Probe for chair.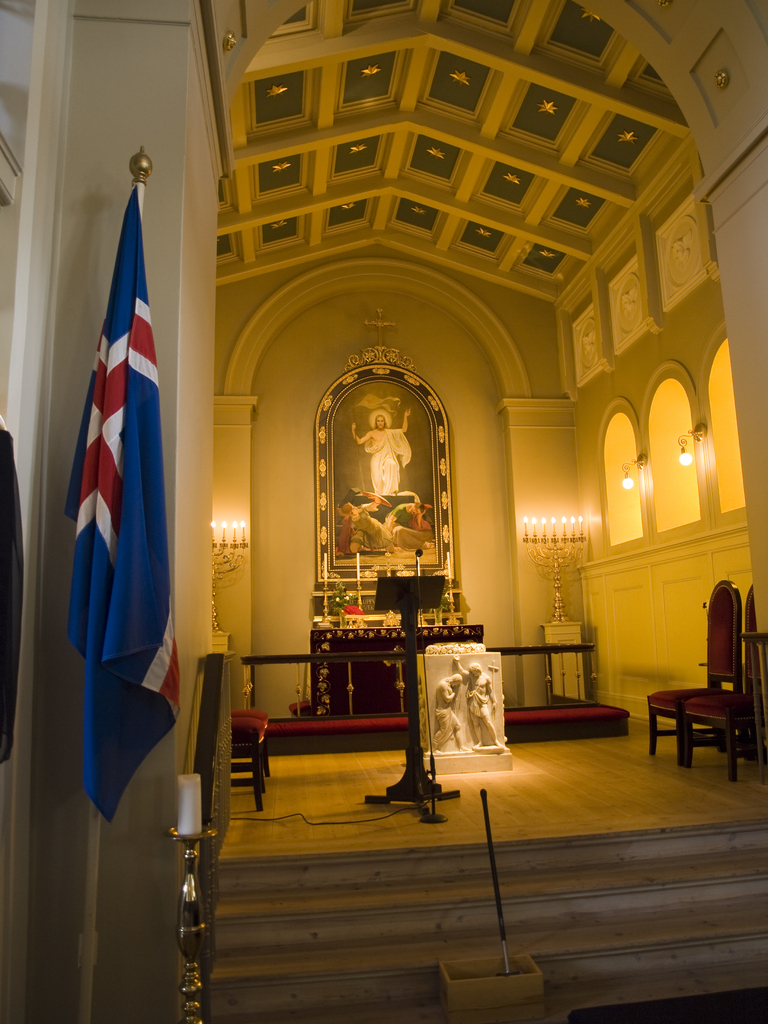
Probe result: {"left": 648, "top": 575, "right": 742, "bottom": 764}.
